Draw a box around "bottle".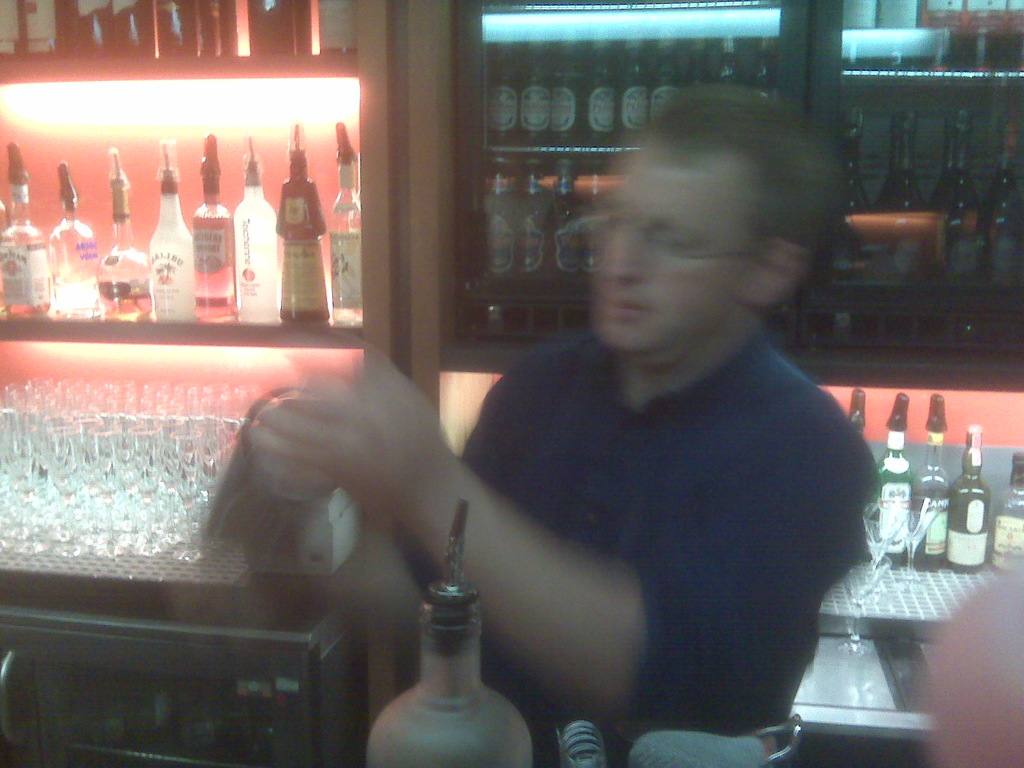
(326, 118, 363, 326).
